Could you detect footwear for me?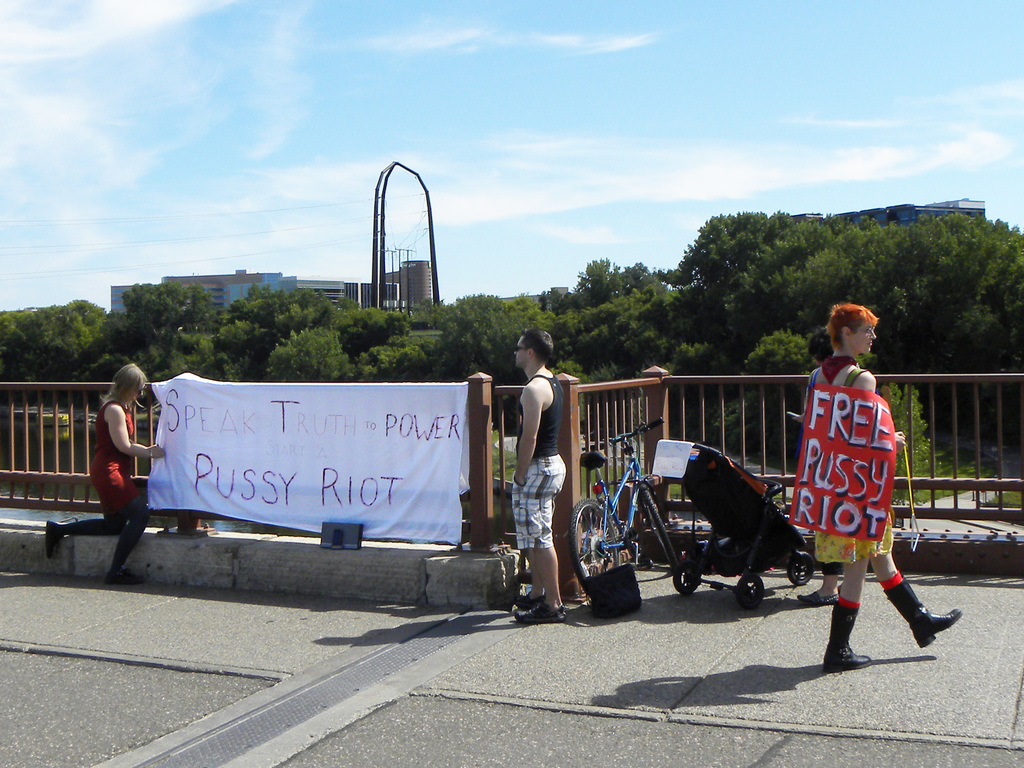
Detection result: bbox=(36, 517, 62, 561).
